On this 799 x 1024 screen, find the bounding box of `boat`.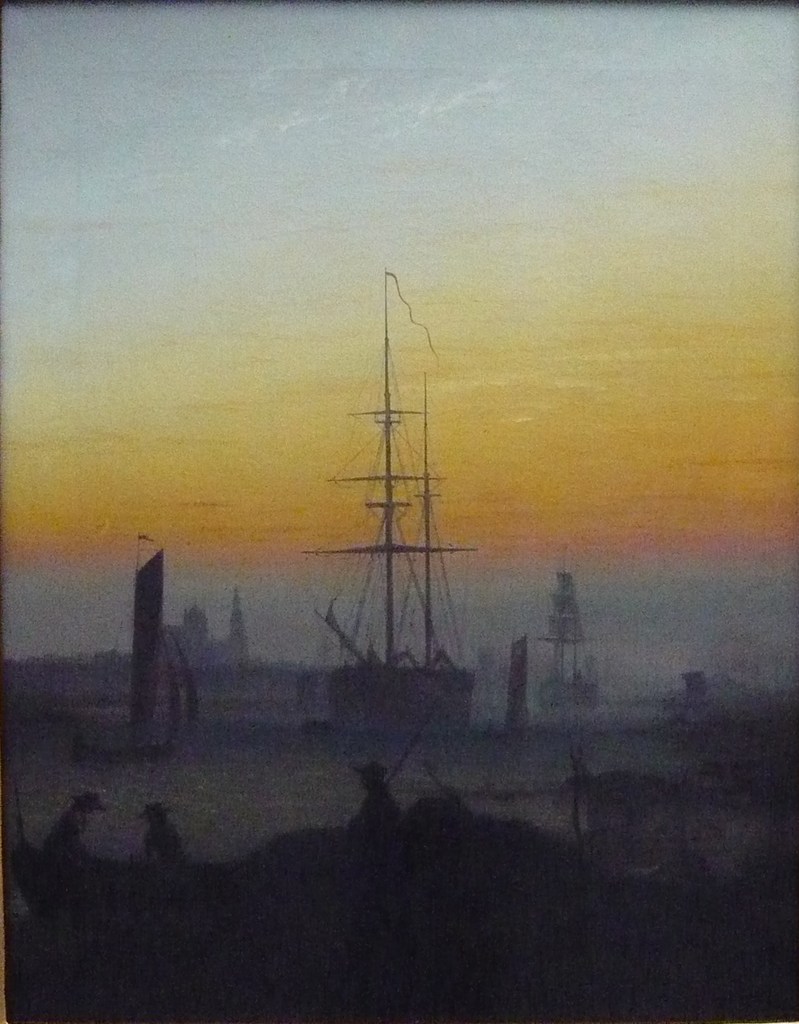
Bounding box: box(286, 260, 512, 820).
